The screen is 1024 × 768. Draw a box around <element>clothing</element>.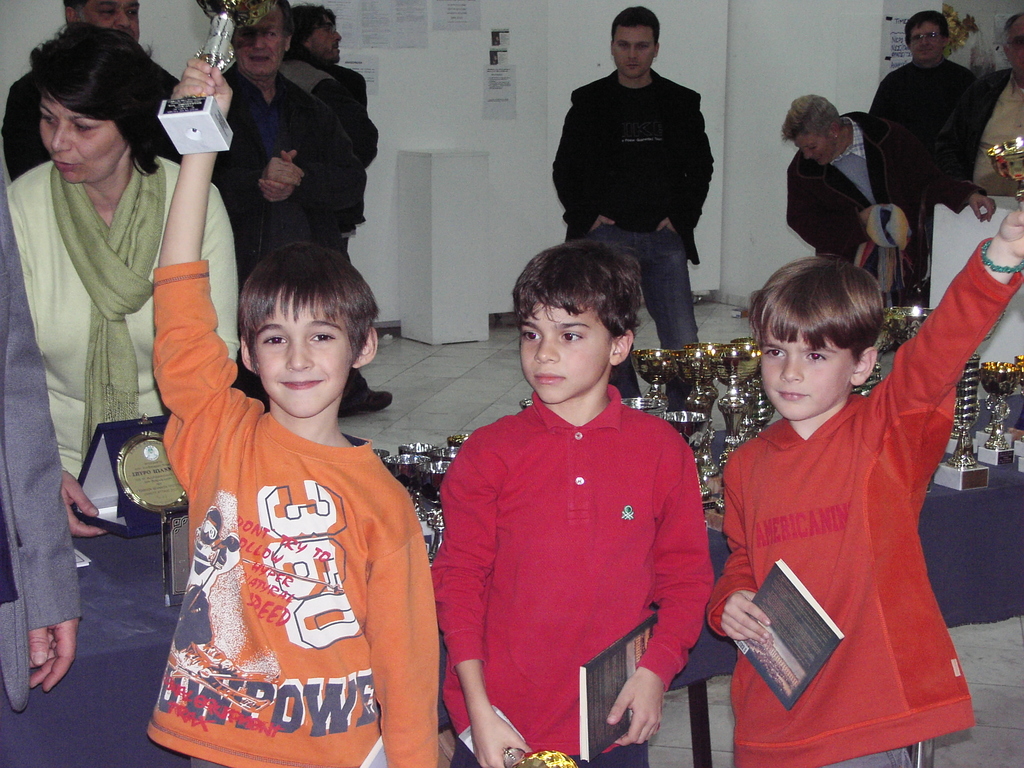
(left=0, top=172, right=84, bottom=712).
